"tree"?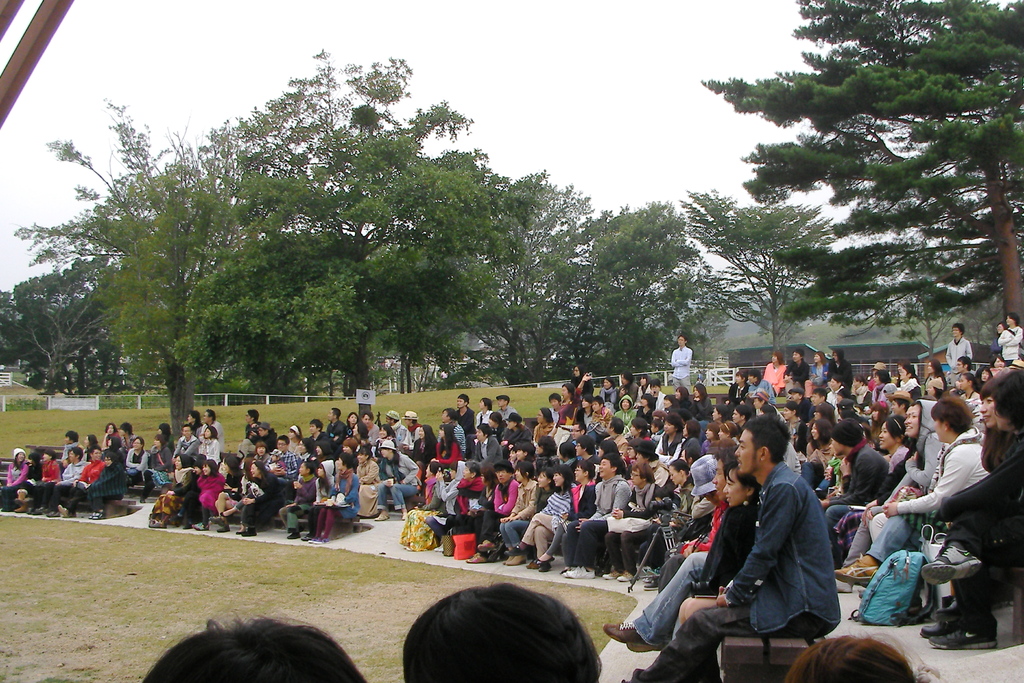
0, 252, 86, 402
